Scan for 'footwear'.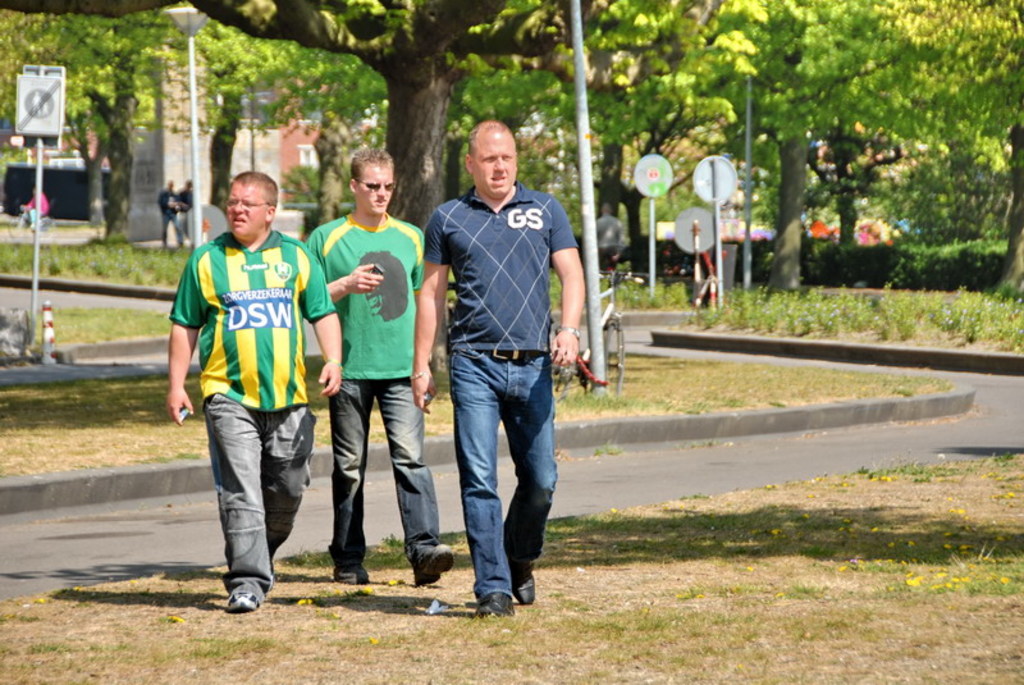
Scan result: [410,543,453,585].
